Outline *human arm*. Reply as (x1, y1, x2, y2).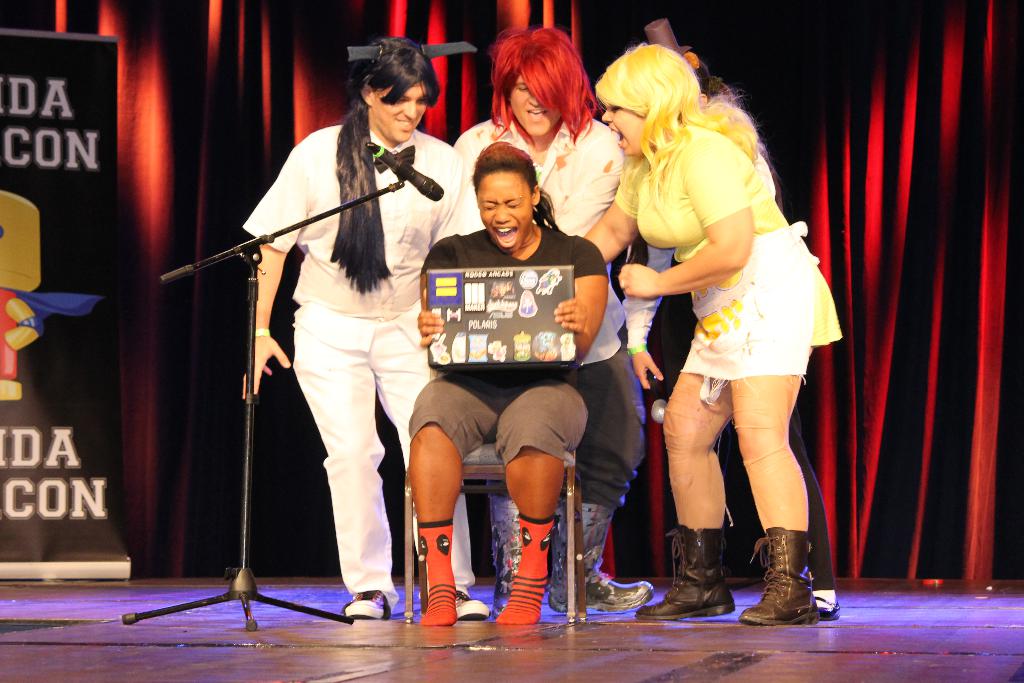
(237, 147, 310, 395).
